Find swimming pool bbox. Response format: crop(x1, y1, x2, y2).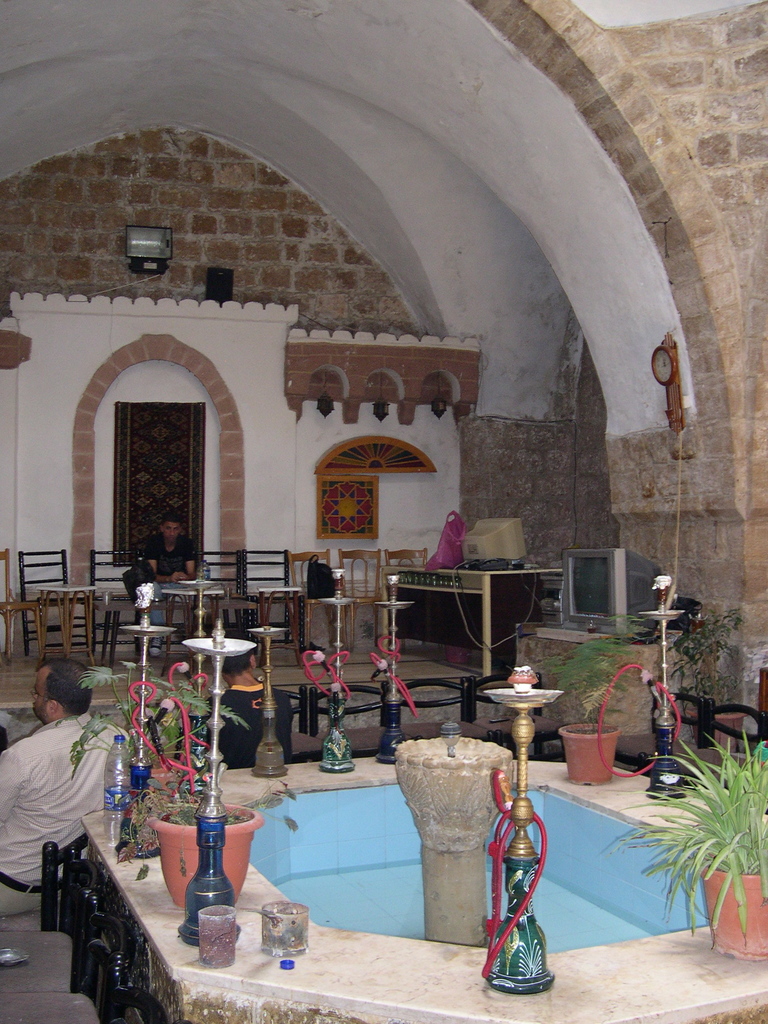
crop(248, 779, 708, 954).
